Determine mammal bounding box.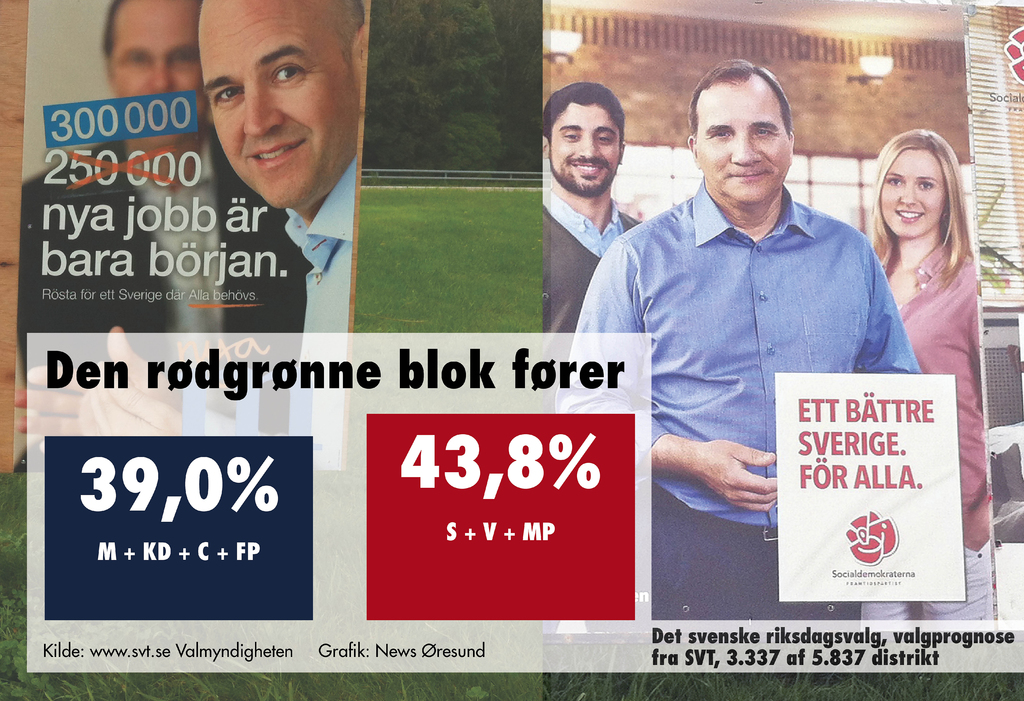
Determined: region(541, 104, 920, 614).
